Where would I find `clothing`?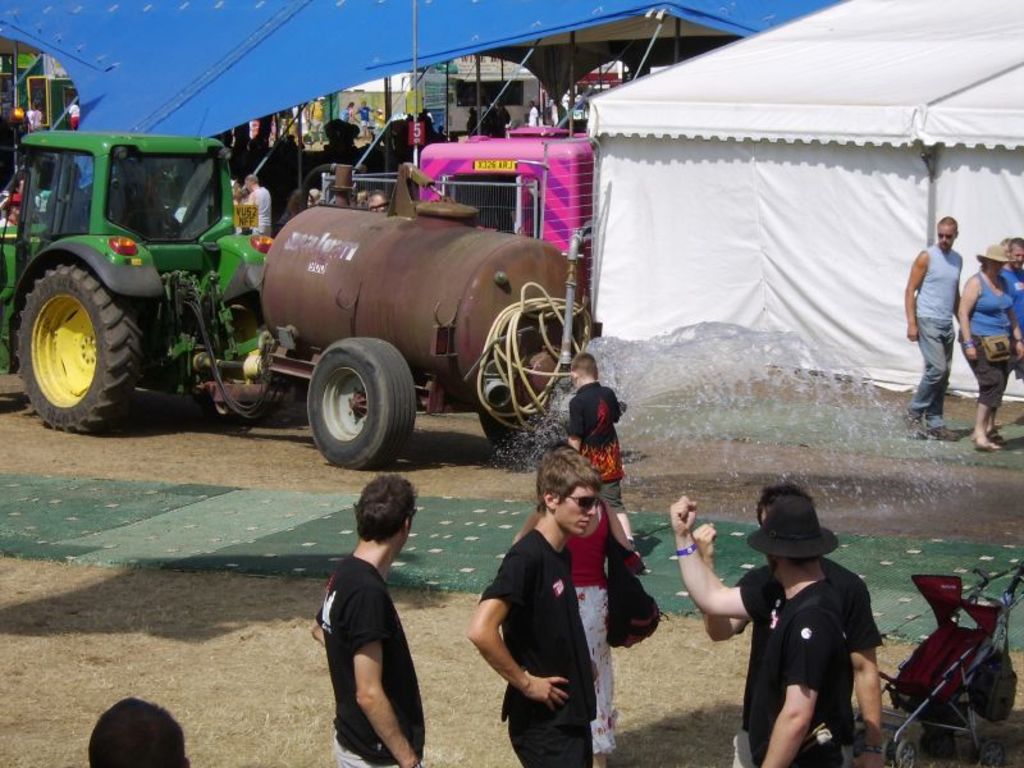
At select_region(483, 534, 593, 767).
